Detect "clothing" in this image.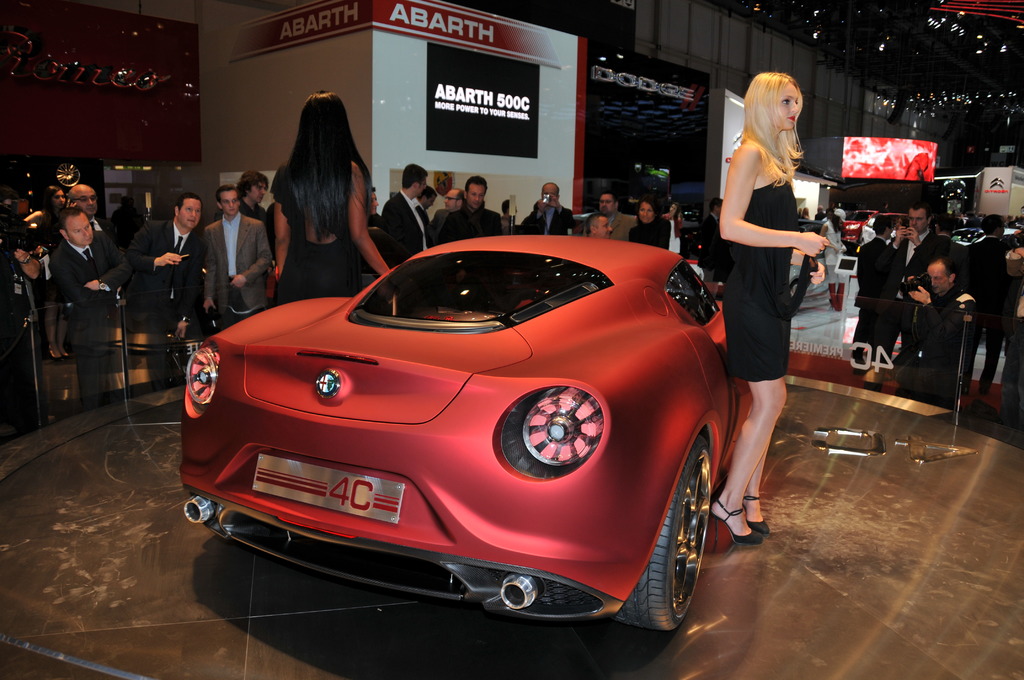
Detection: <box>432,206,528,255</box>.
